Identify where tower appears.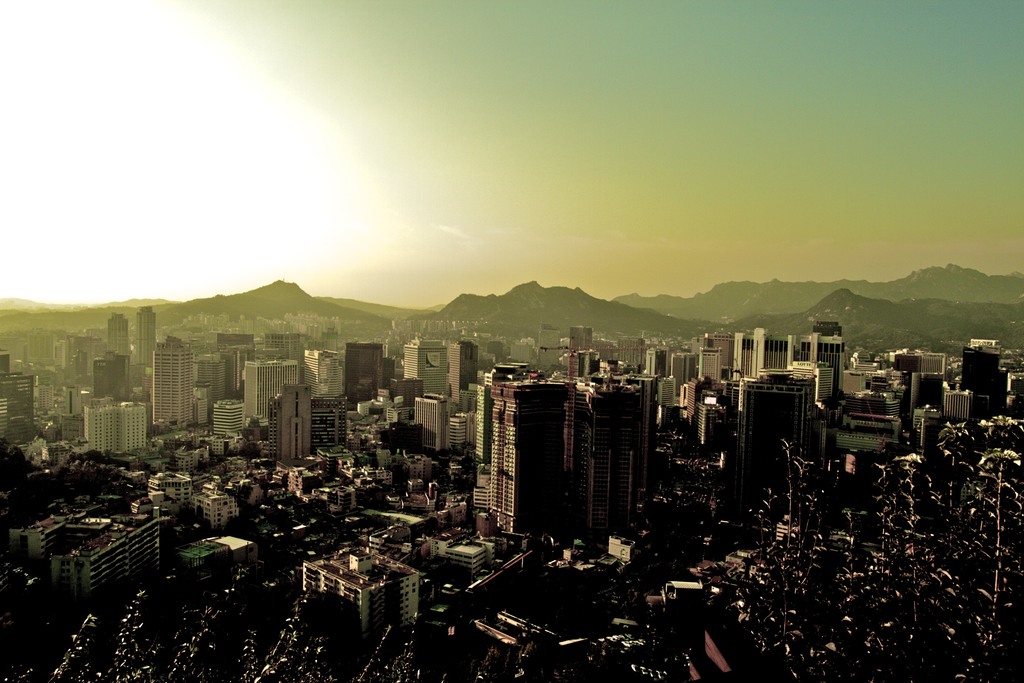
Appears at 421:393:449:461.
